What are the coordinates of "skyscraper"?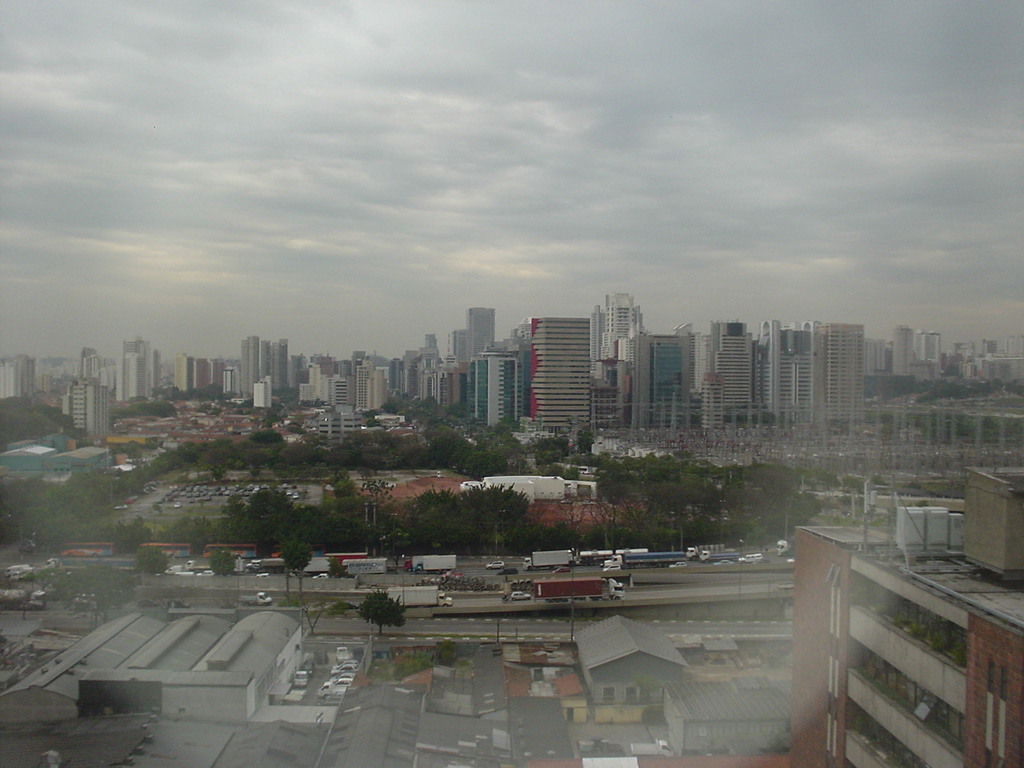
(left=820, top=317, right=870, bottom=435).
